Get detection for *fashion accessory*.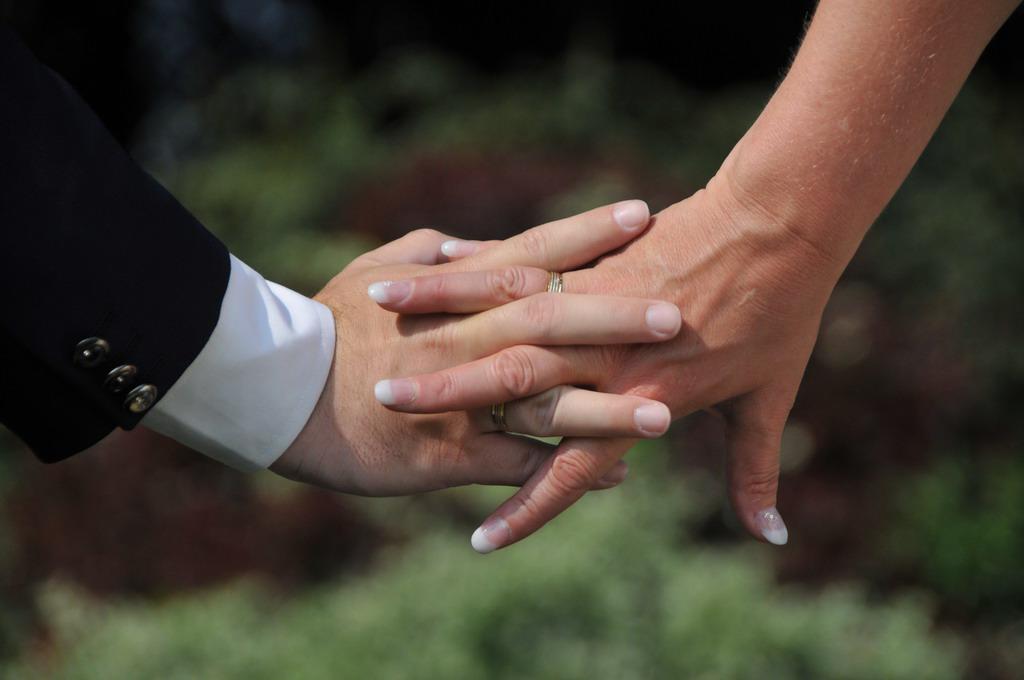
Detection: region(545, 266, 561, 292).
